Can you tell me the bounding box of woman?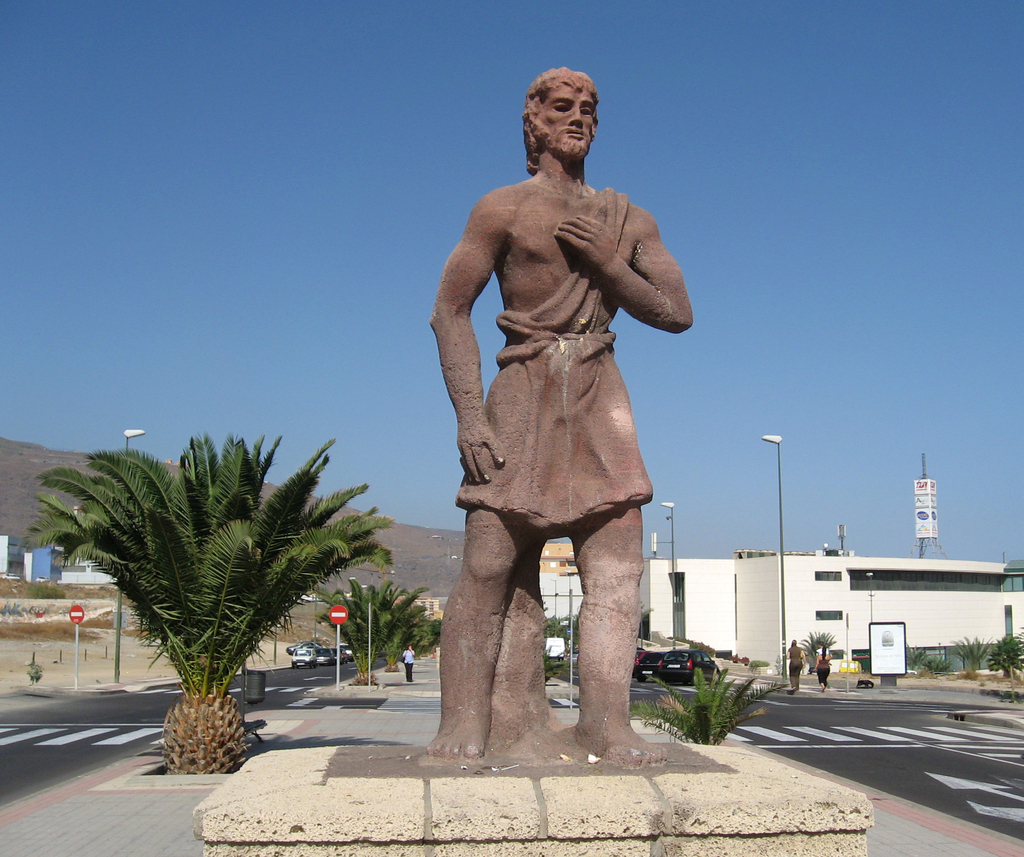
crop(812, 648, 832, 694).
